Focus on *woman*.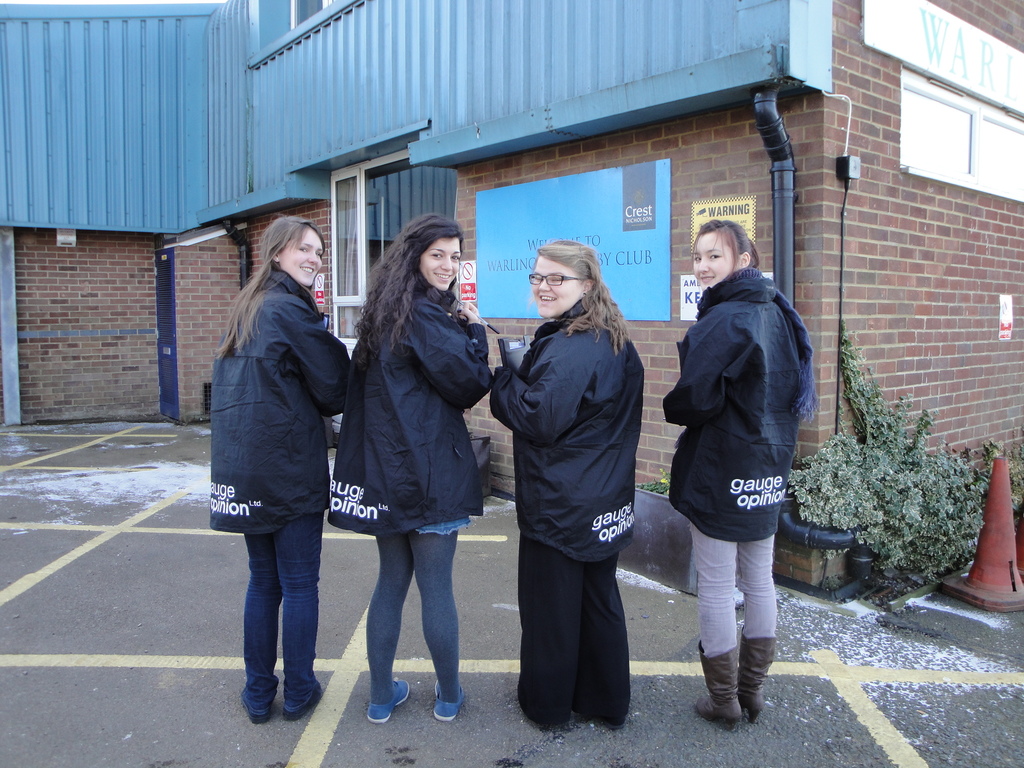
Focused at <region>207, 216, 357, 736</region>.
